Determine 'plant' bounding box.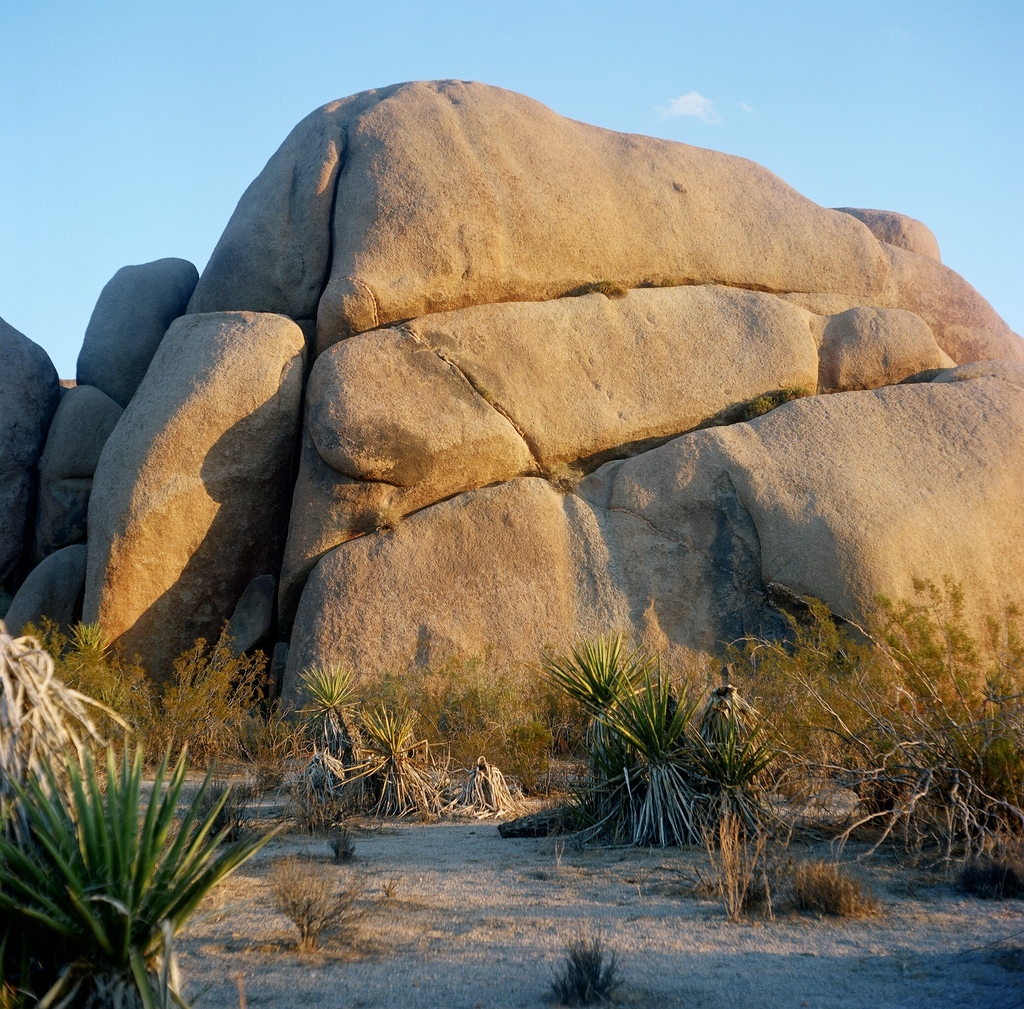
Determined: bbox=[276, 851, 395, 953].
